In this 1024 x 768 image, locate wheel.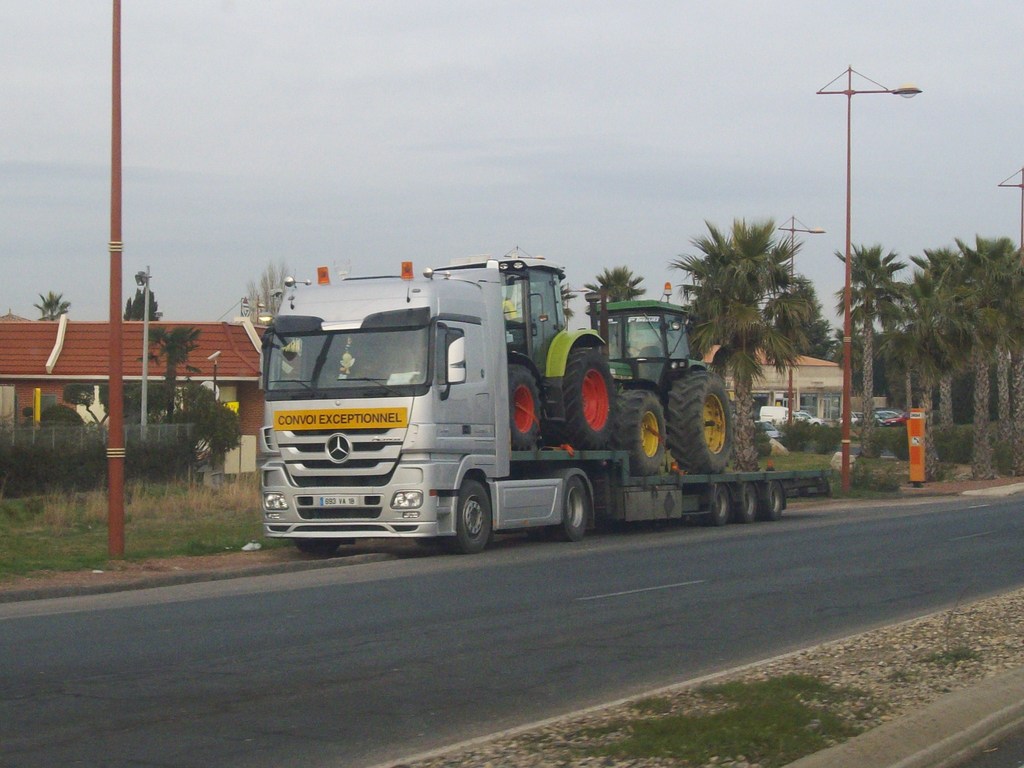
Bounding box: <bbox>618, 384, 672, 479</bbox>.
